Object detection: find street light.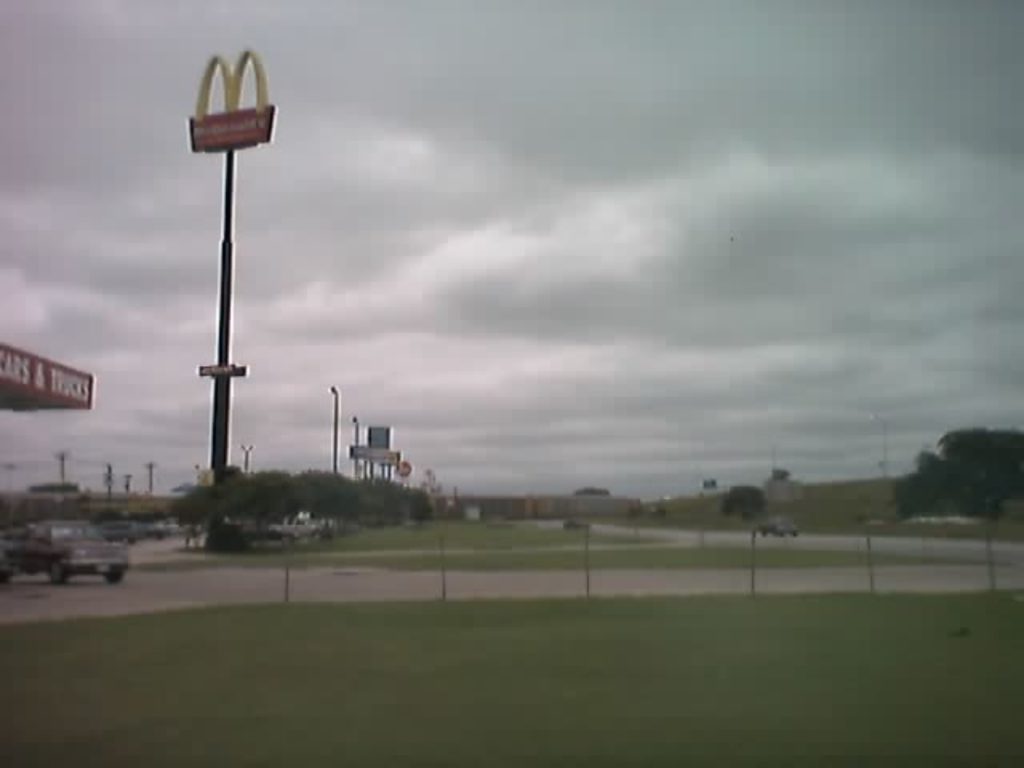
[x1=869, y1=410, x2=893, y2=475].
